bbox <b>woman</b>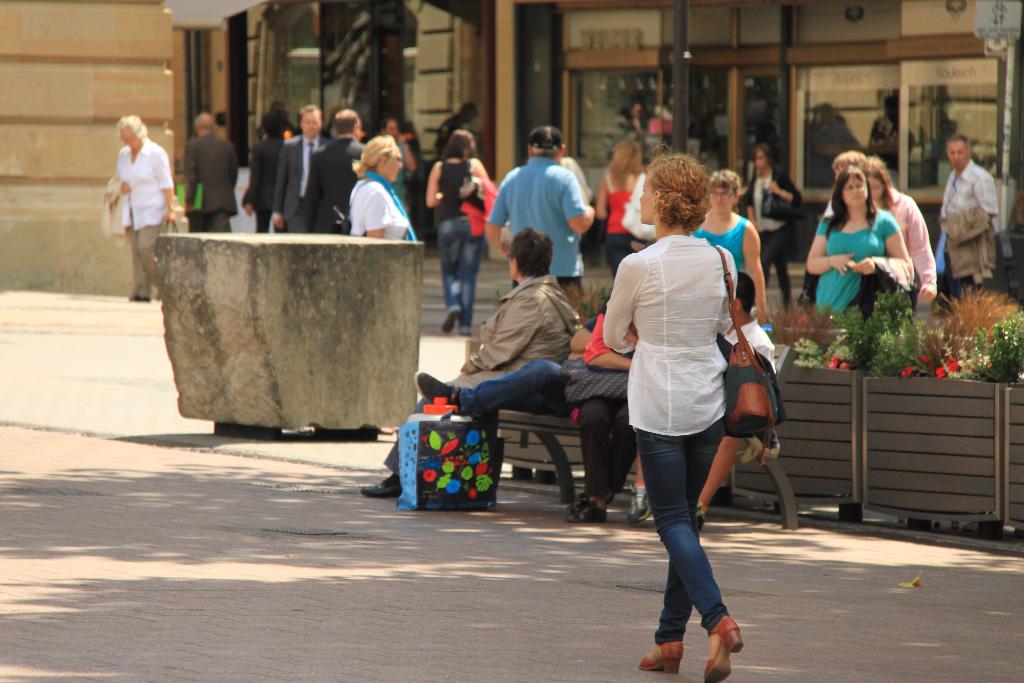
<region>422, 129, 501, 337</region>
